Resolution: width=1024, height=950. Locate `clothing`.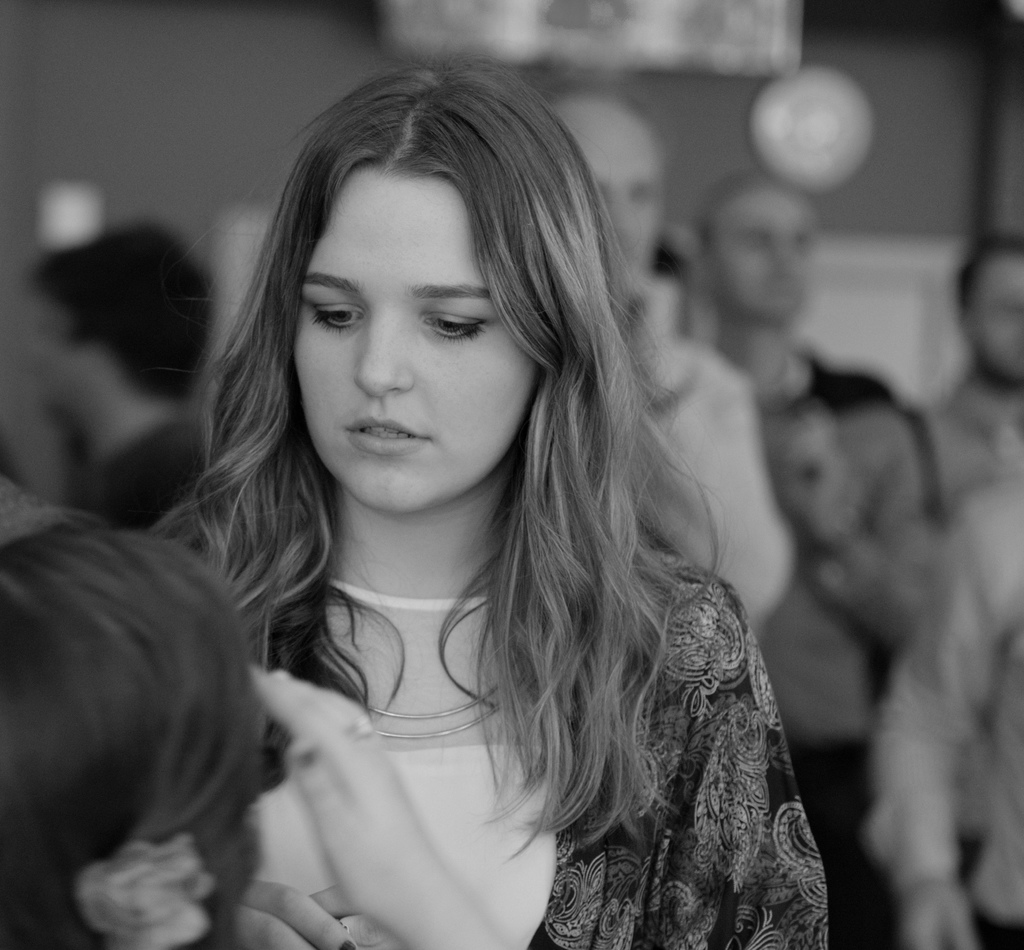
detection(644, 352, 791, 604).
